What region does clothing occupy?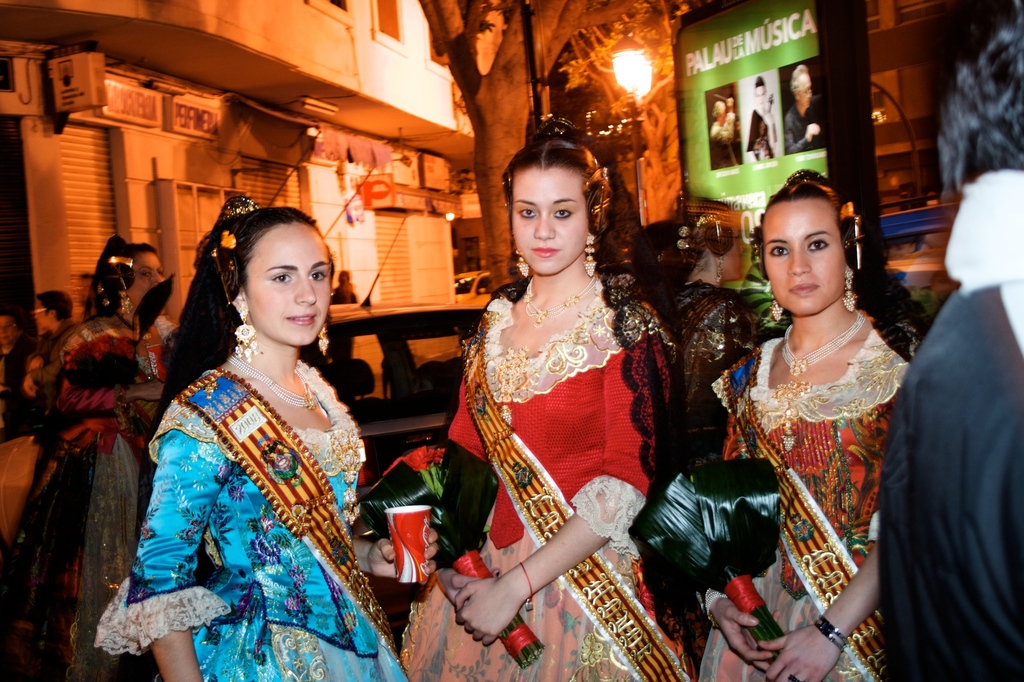
Rect(0, 344, 24, 444).
